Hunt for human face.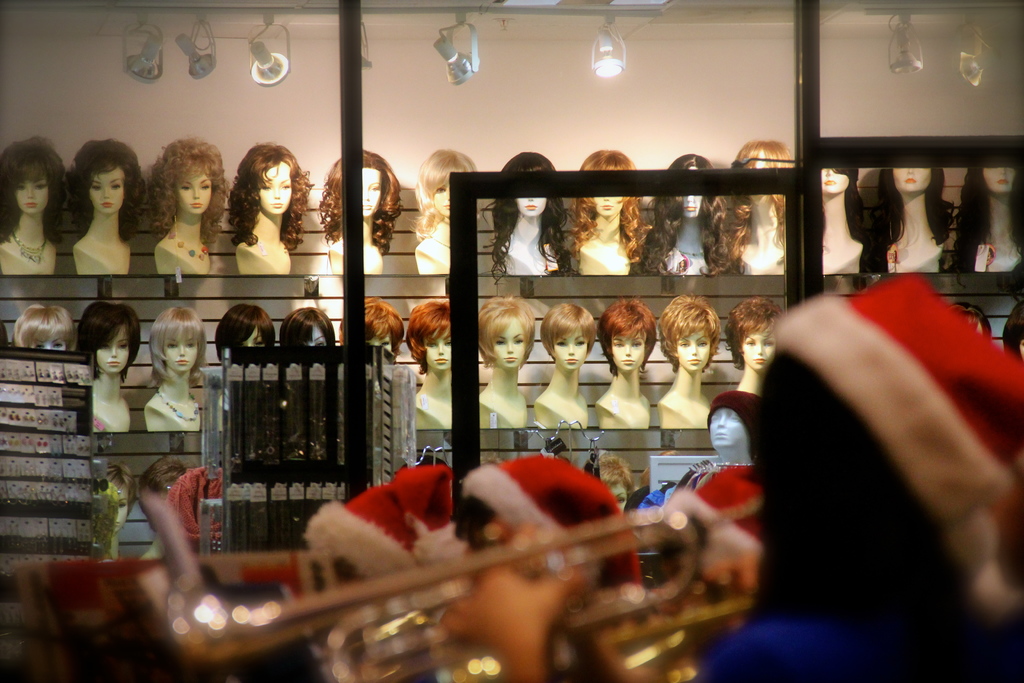
Hunted down at box=[362, 169, 381, 216].
